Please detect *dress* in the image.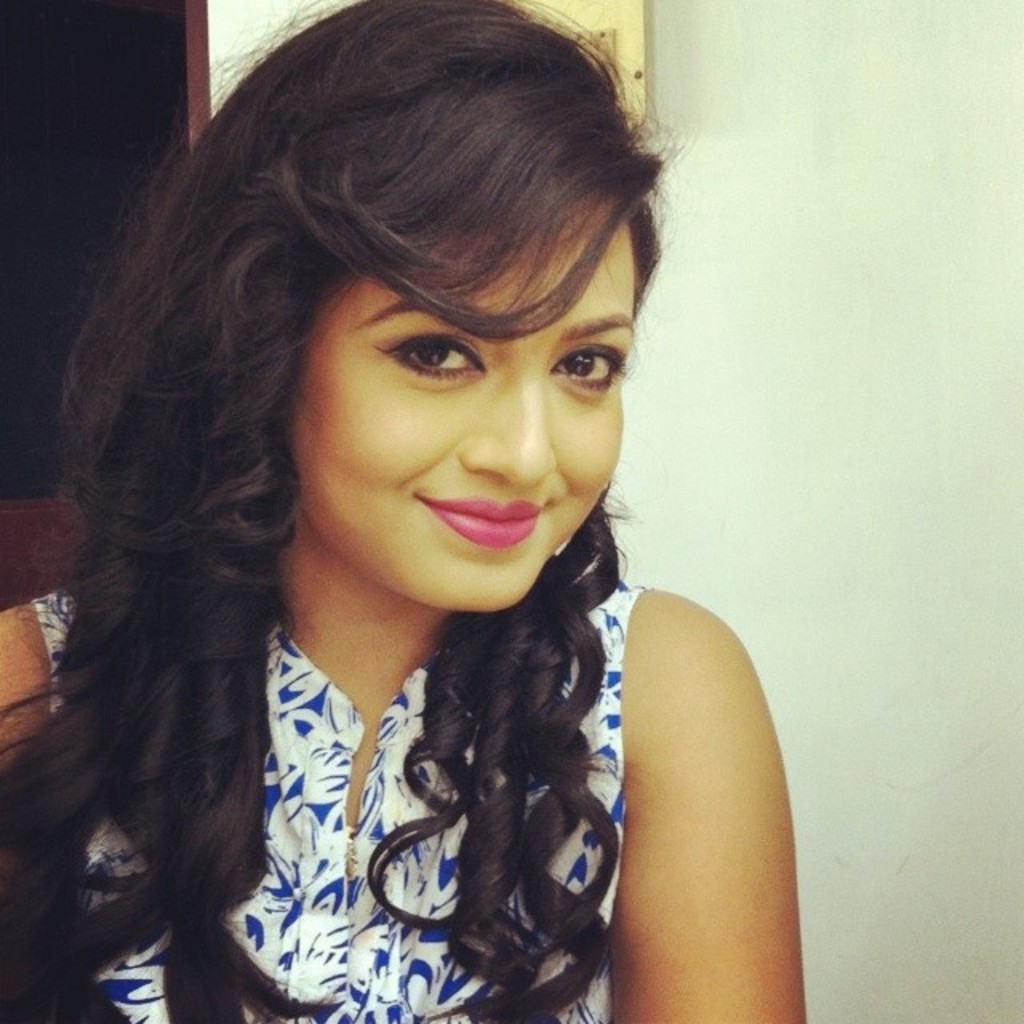
box=[27, 576, 640, 1022].
